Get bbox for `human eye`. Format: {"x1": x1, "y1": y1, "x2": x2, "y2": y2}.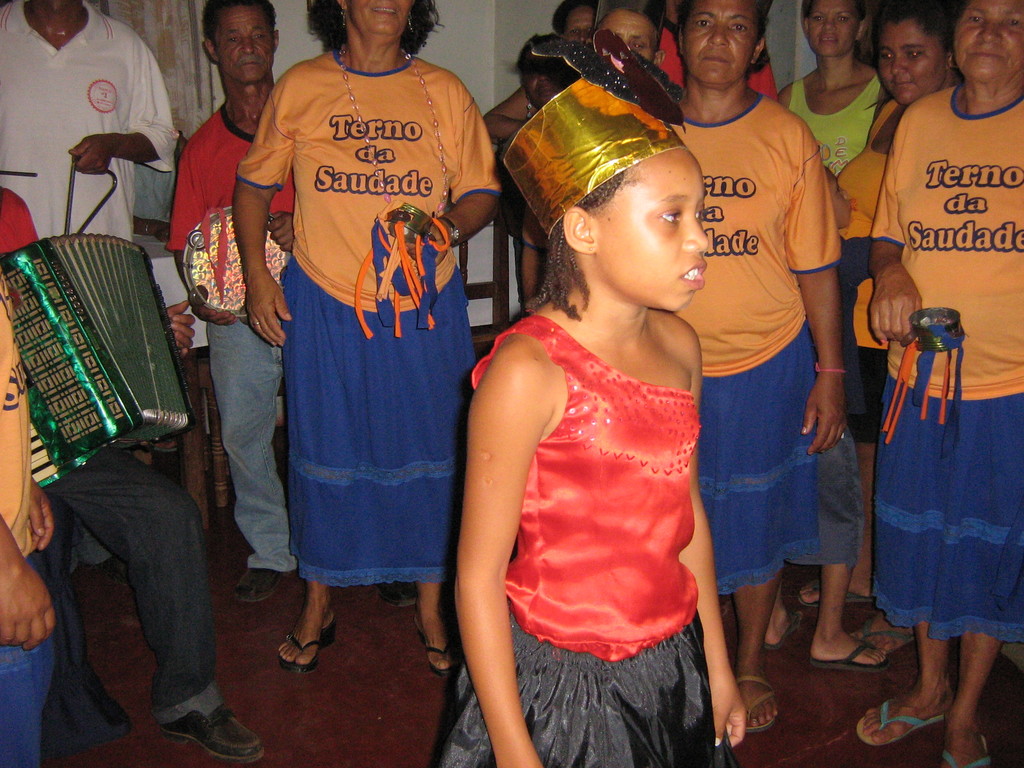
{"x1": 226, "y1": 34, "x2": 239, "y2": 42}.
